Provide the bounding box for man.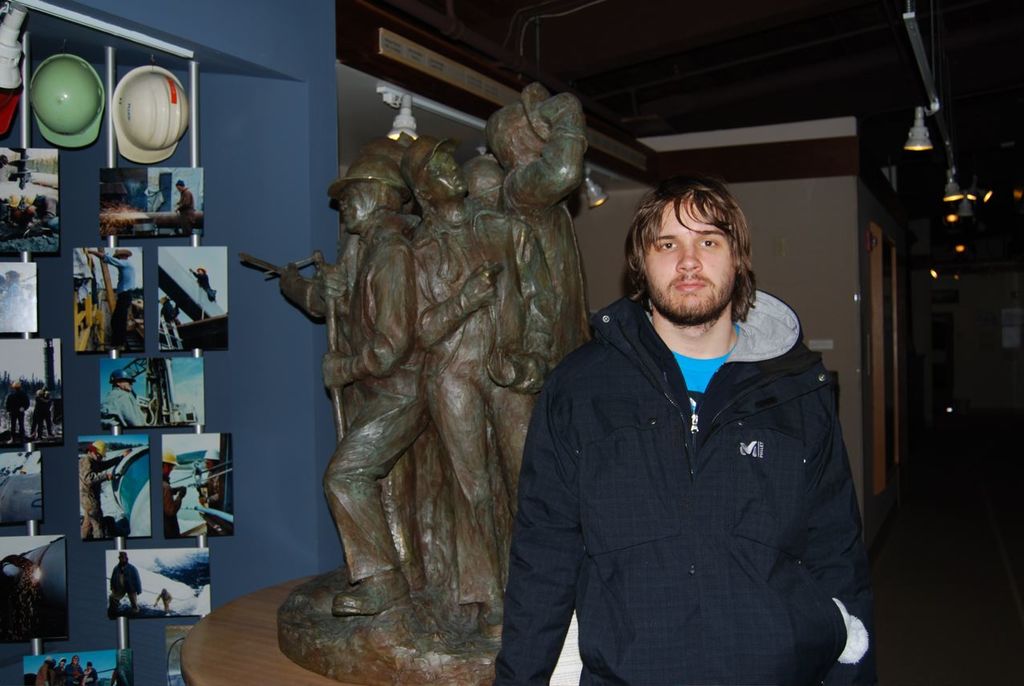
<box>200,450,225,531</box>.
